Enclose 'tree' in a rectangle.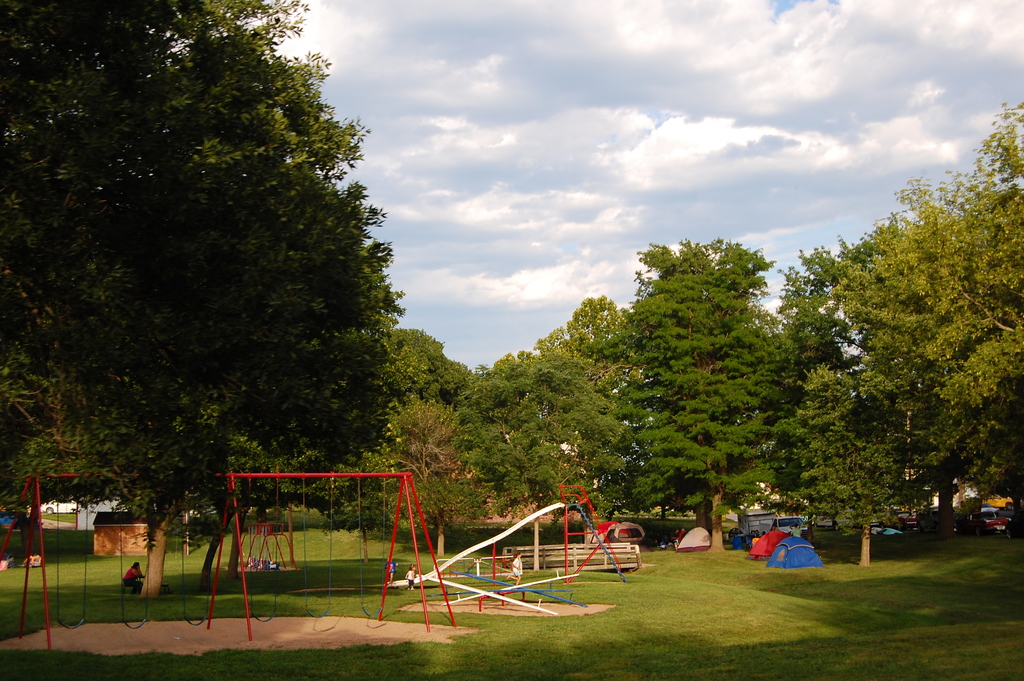
select_region(24, 15, 438, 575).
